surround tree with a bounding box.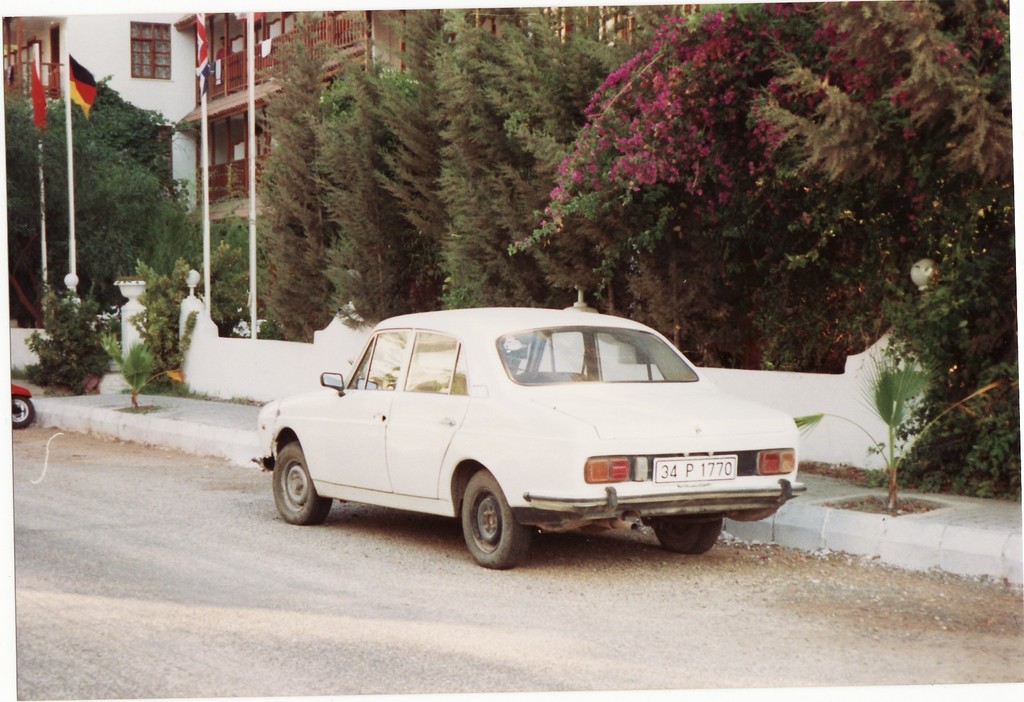
776:0:1007:375.
